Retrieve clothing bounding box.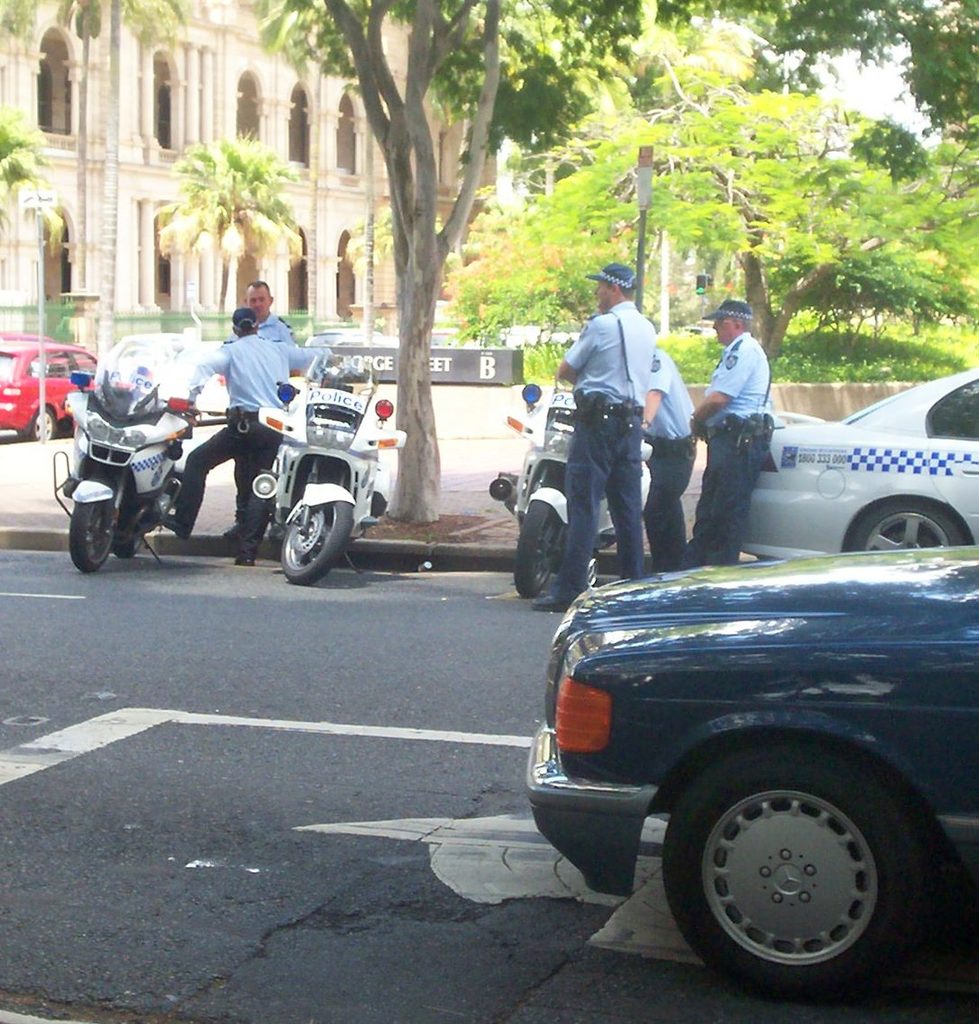
Bounding box: bbox=(696, 331, 779, 571).
